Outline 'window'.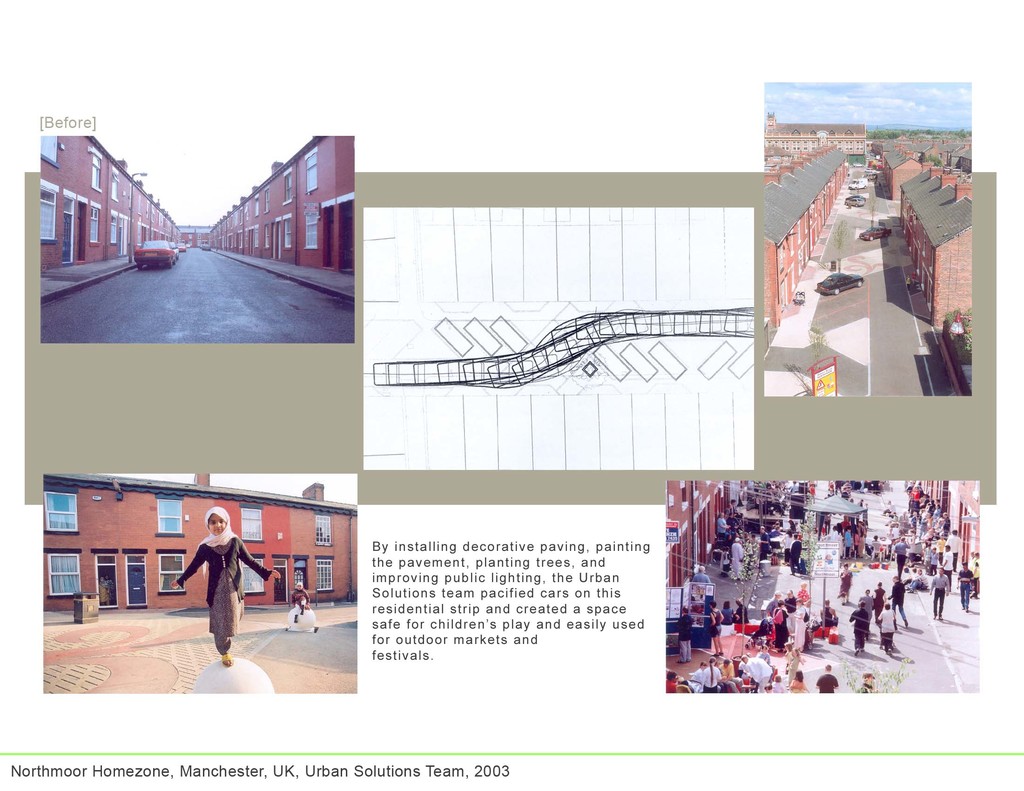
Outline: <bbox>313, 554, 335, 595</bbox>.
